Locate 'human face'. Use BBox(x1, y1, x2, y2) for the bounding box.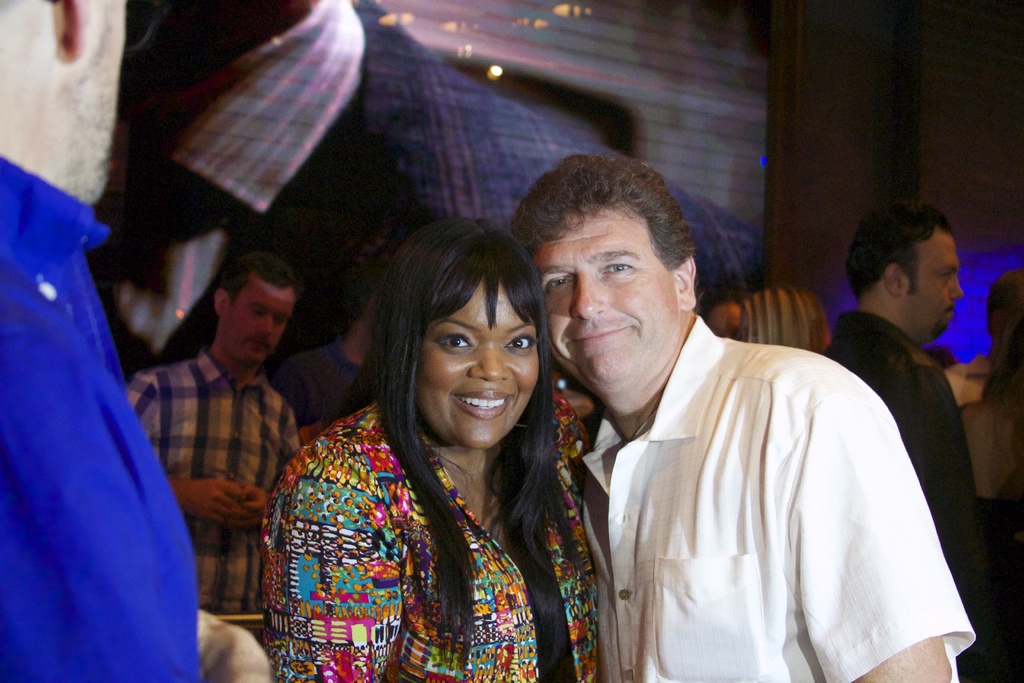
BBox(909, 230, 963, 336).
